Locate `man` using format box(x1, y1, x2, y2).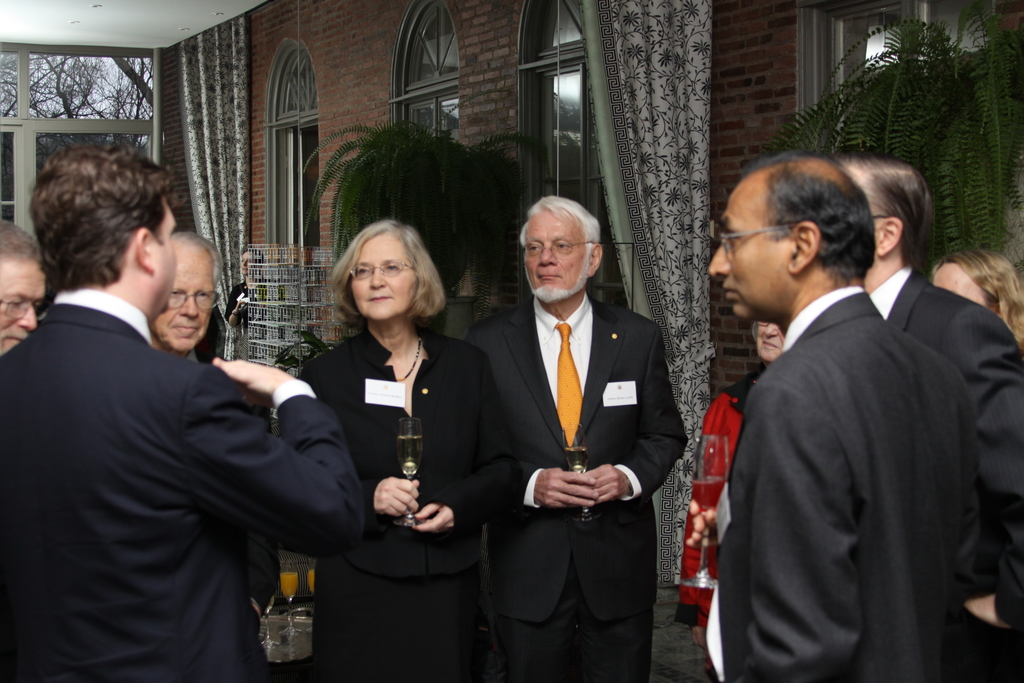
box(0, 145, 365, 682).
